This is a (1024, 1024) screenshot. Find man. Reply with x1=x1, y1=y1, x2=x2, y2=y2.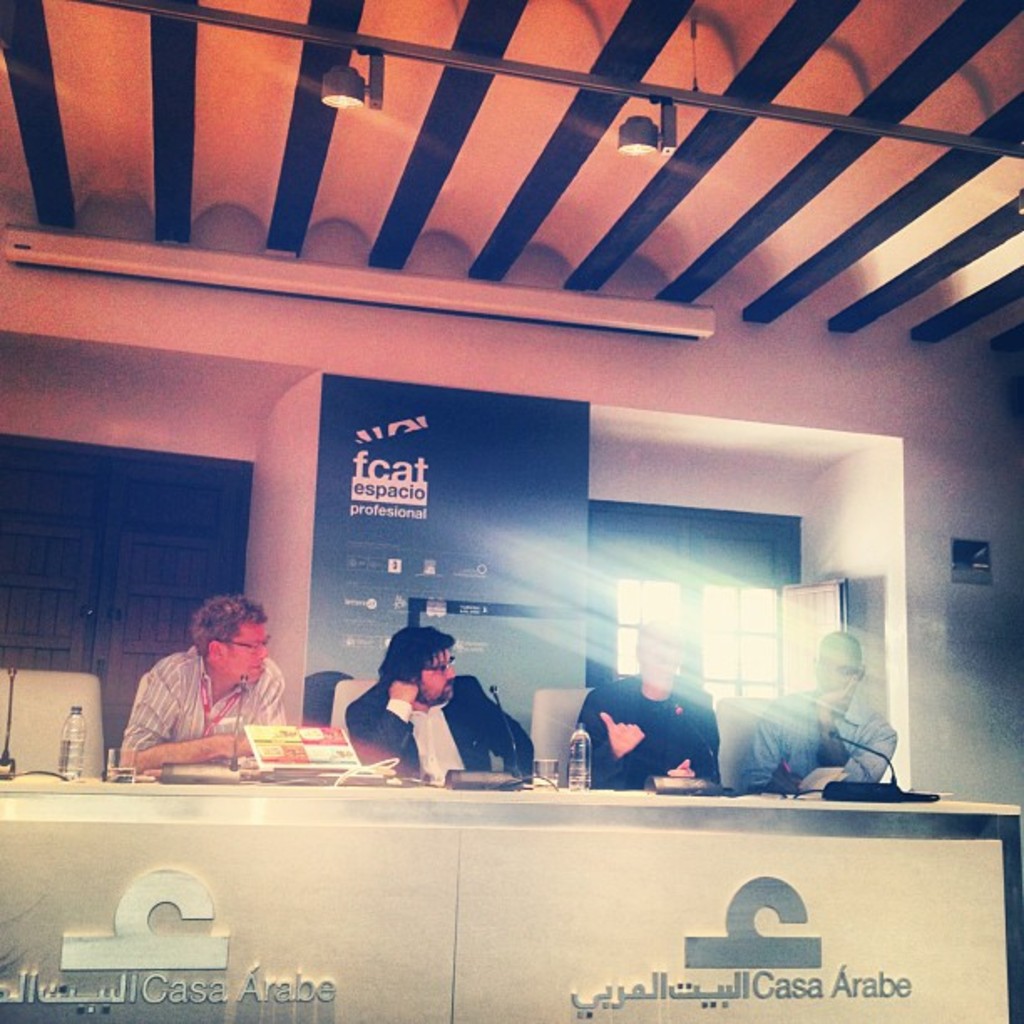
x1=112, y1=601, x2=318, y2=793.
